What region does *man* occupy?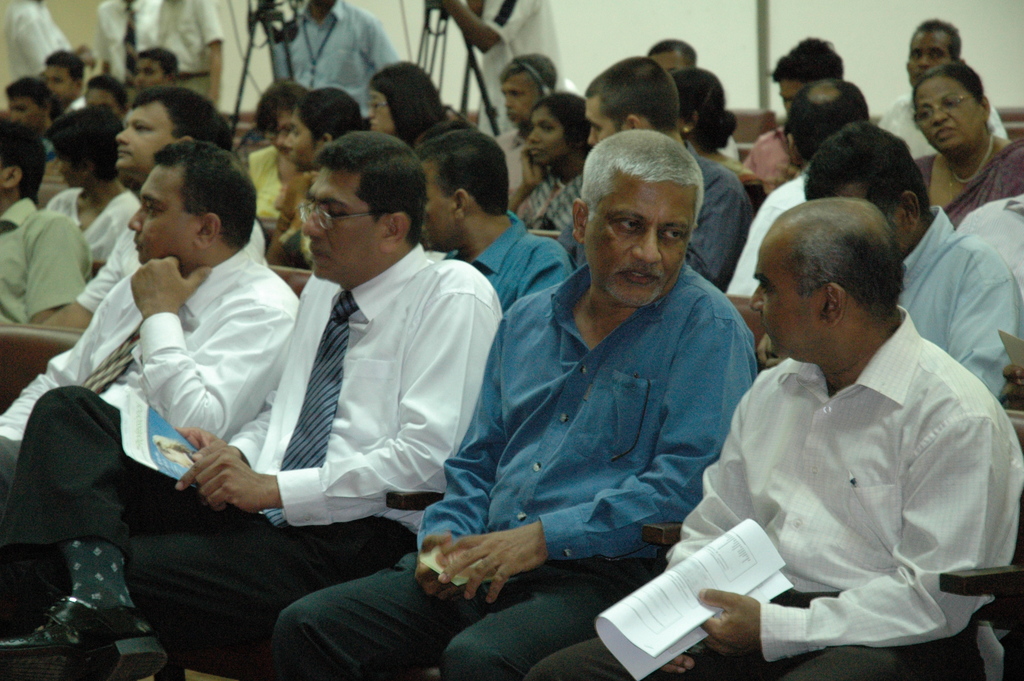
425 0 568 137.
